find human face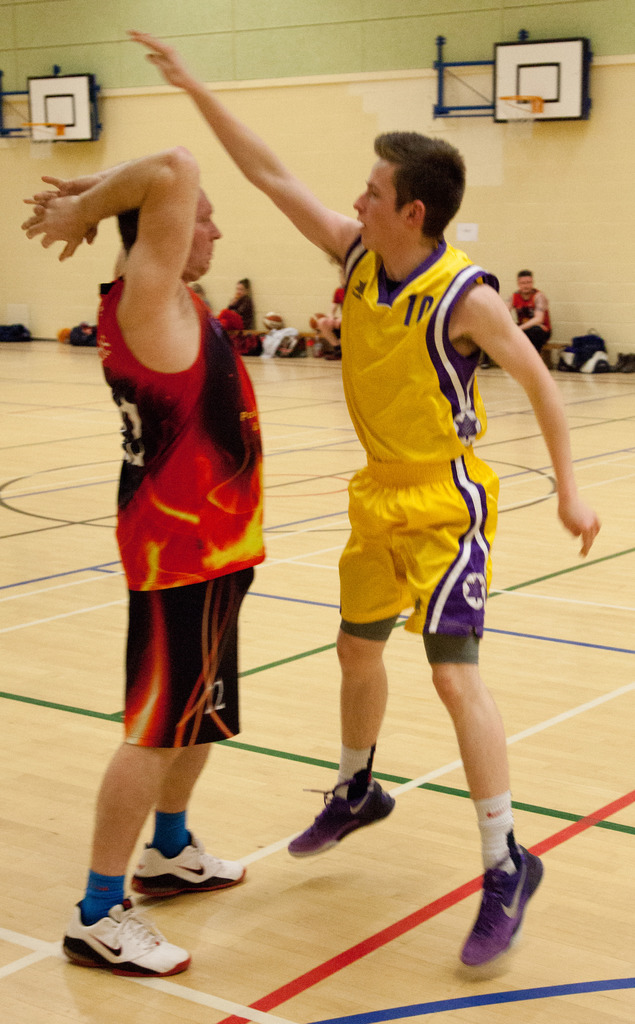
crop(179, 185, 220, 285)
